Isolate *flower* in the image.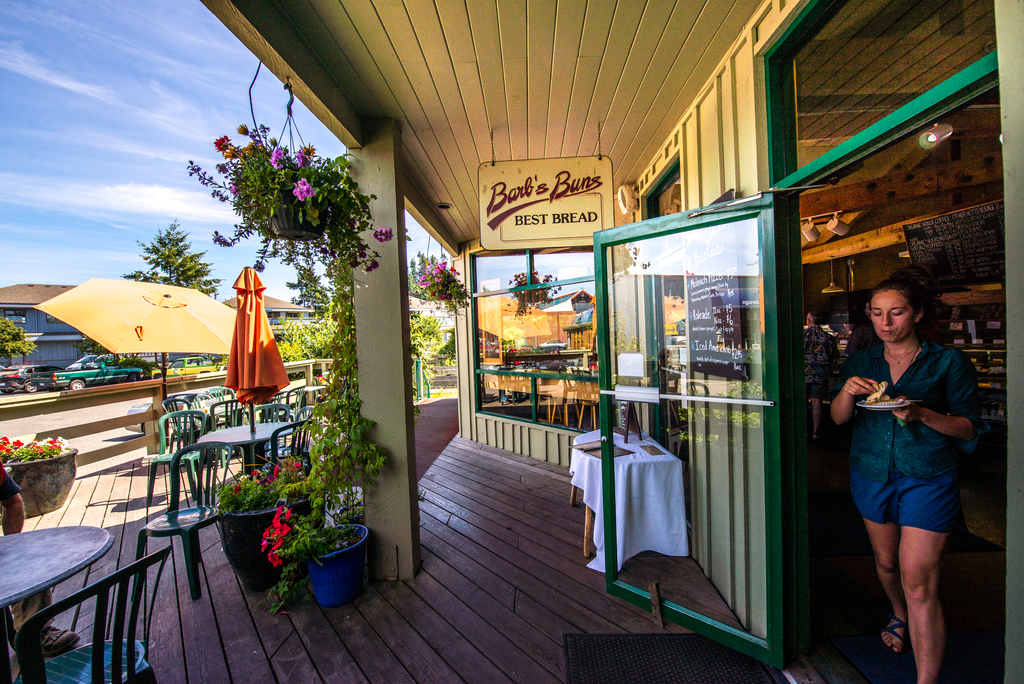
Isolated region: region(374, 224, 395, 243).
